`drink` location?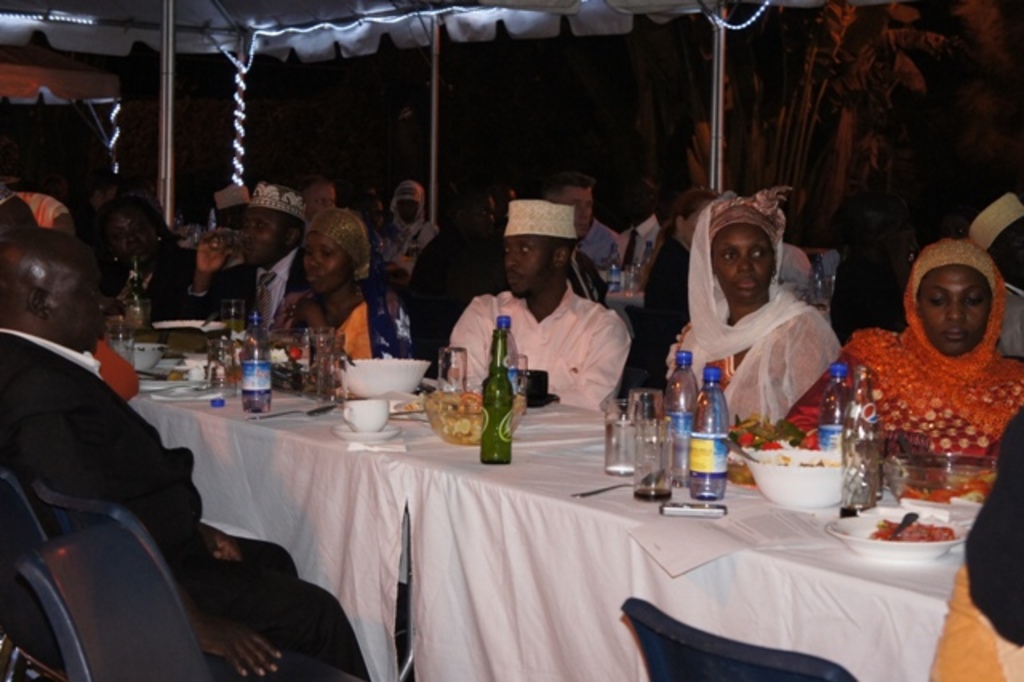
rect(634, 488, 667, 504)
